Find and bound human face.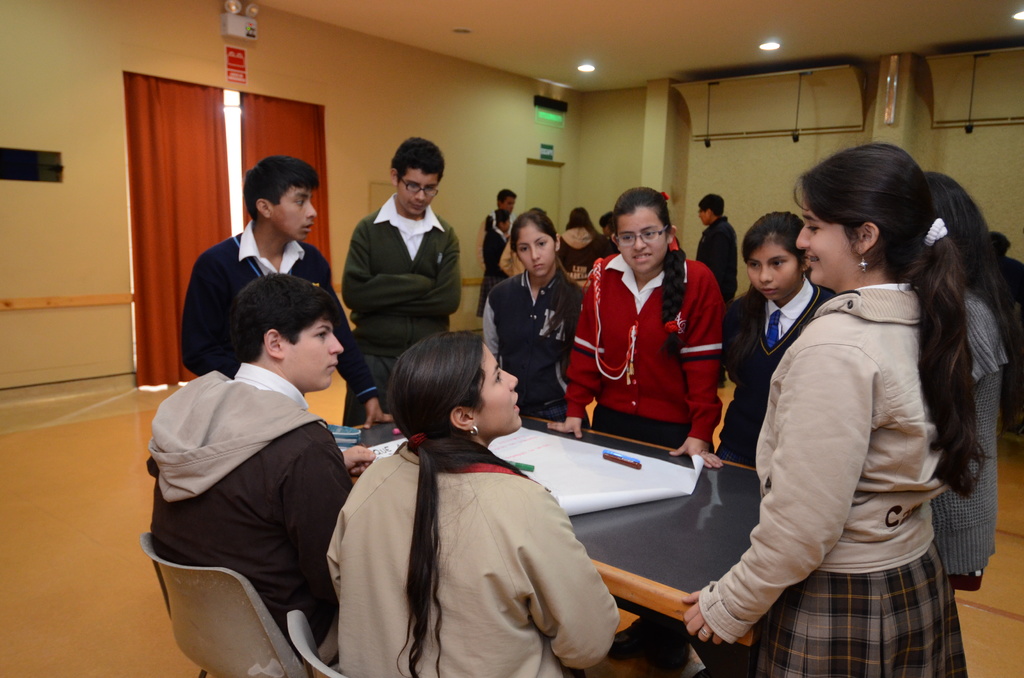
Bound: x1=616, y1=205, x2=668, y2=272.
